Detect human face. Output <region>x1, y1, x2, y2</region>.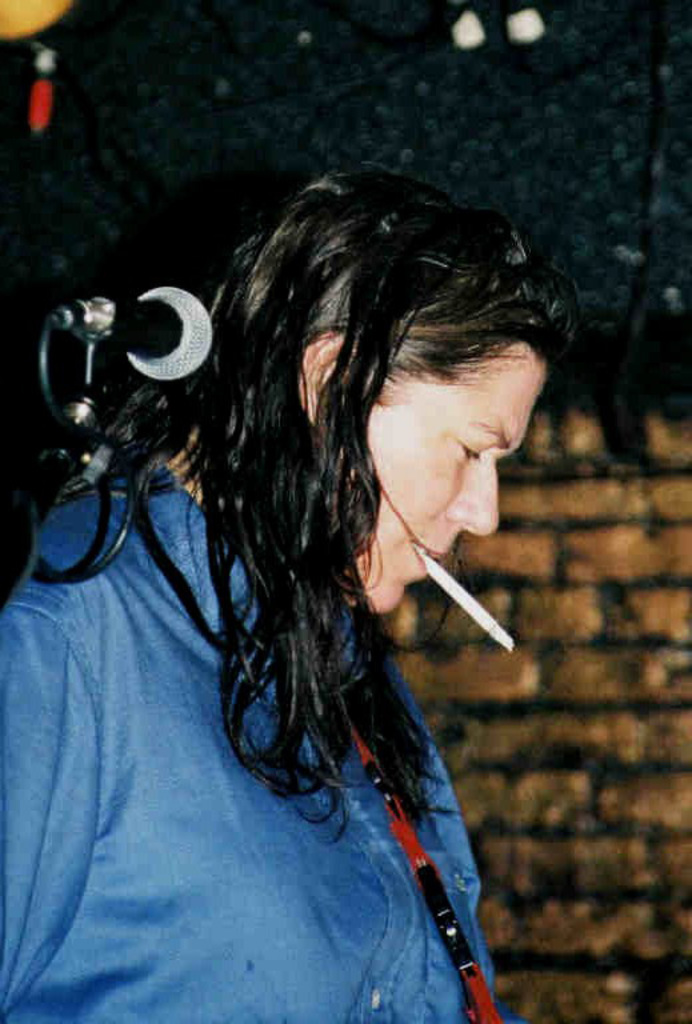
<region>324, 339, 531, 616</region>.
